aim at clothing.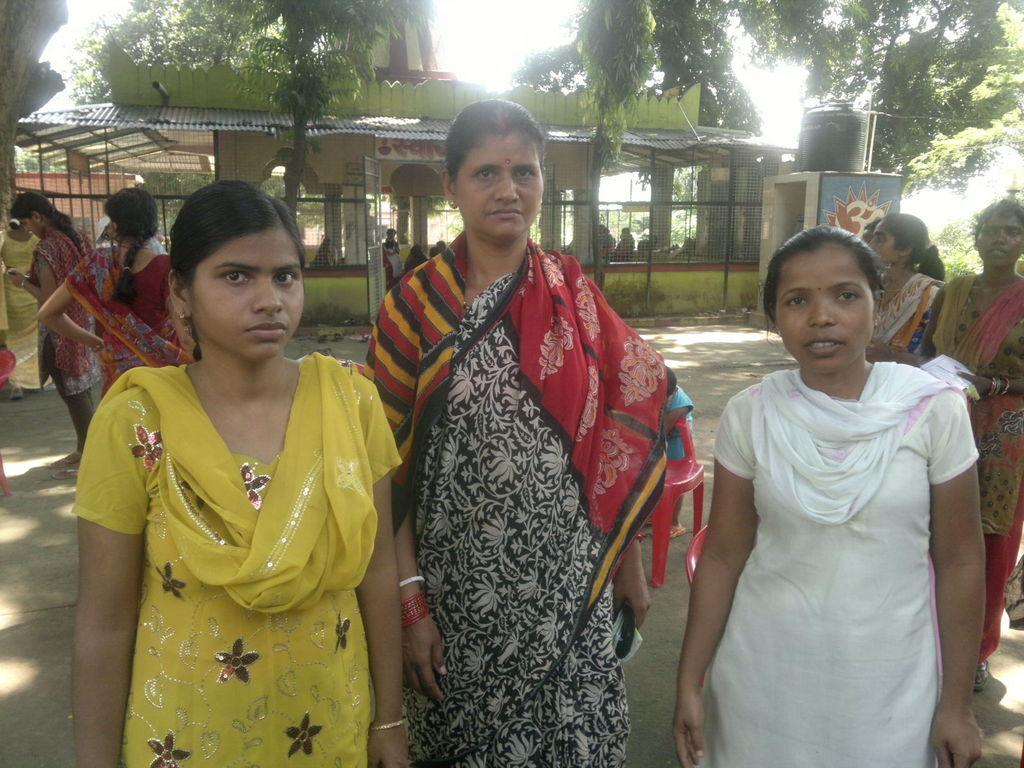
Aimed at [71,352,406,767].
